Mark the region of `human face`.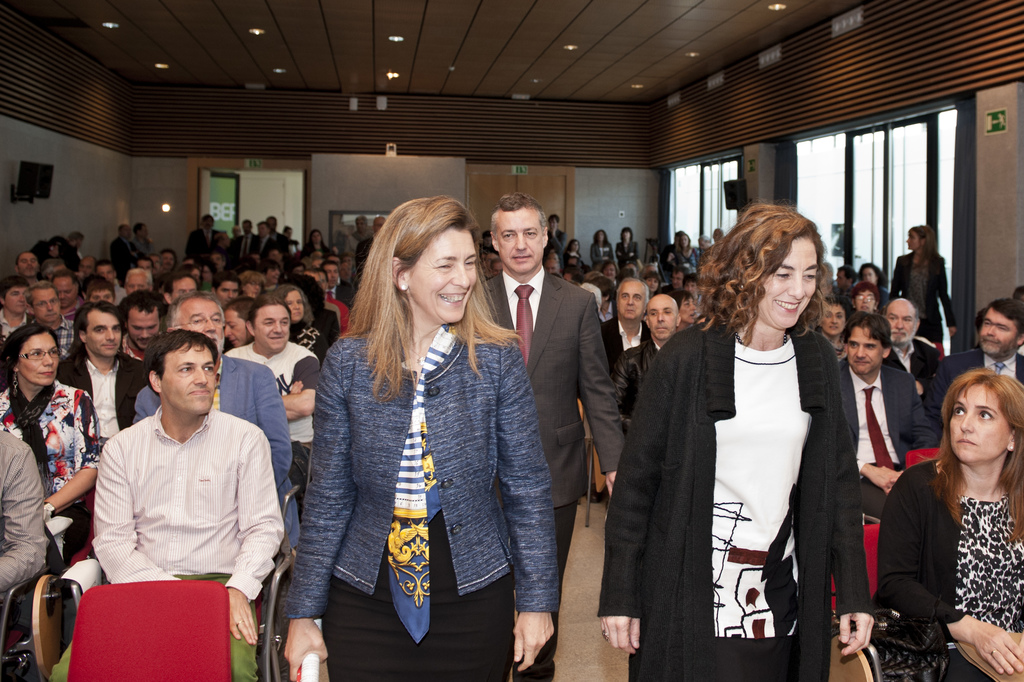
Region: BBox(860, 266, 878, 282).
